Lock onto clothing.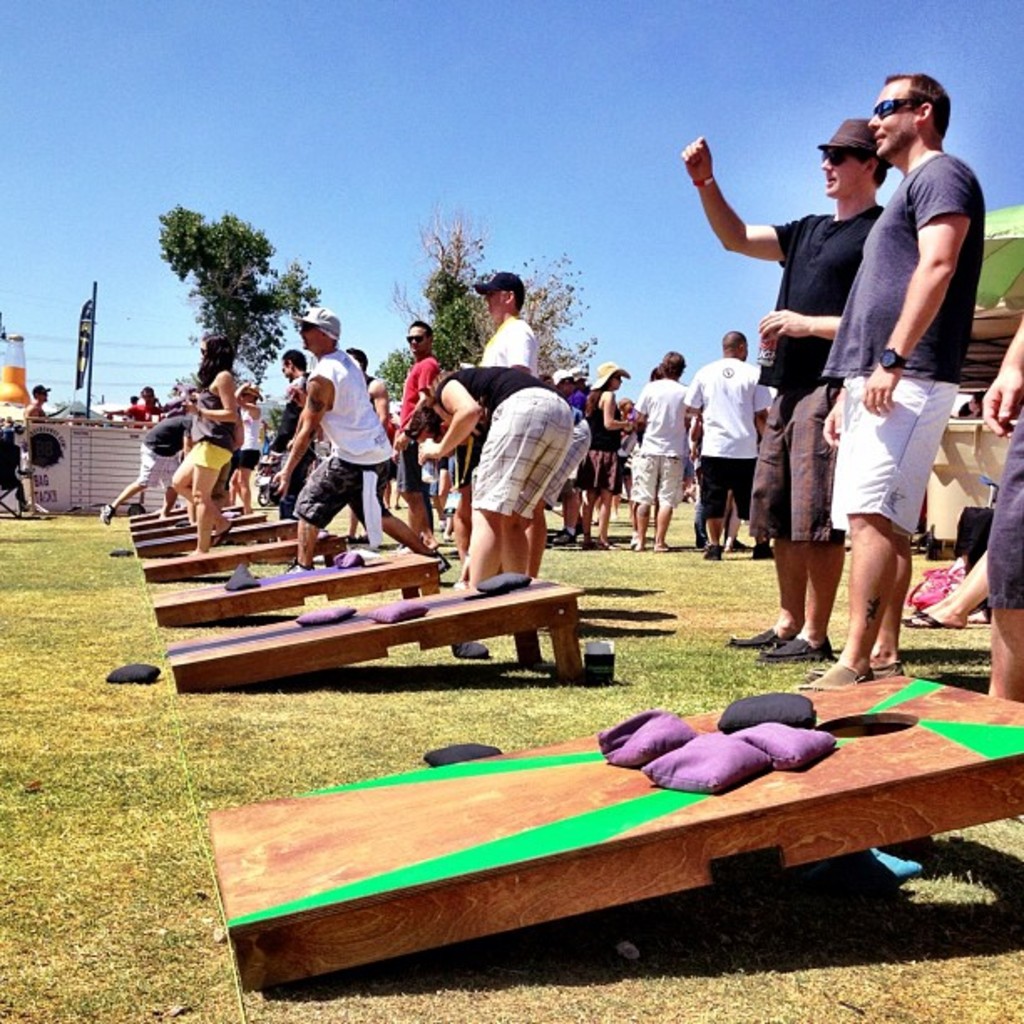
Locked: bbox=(268, 338, 405, 544).
